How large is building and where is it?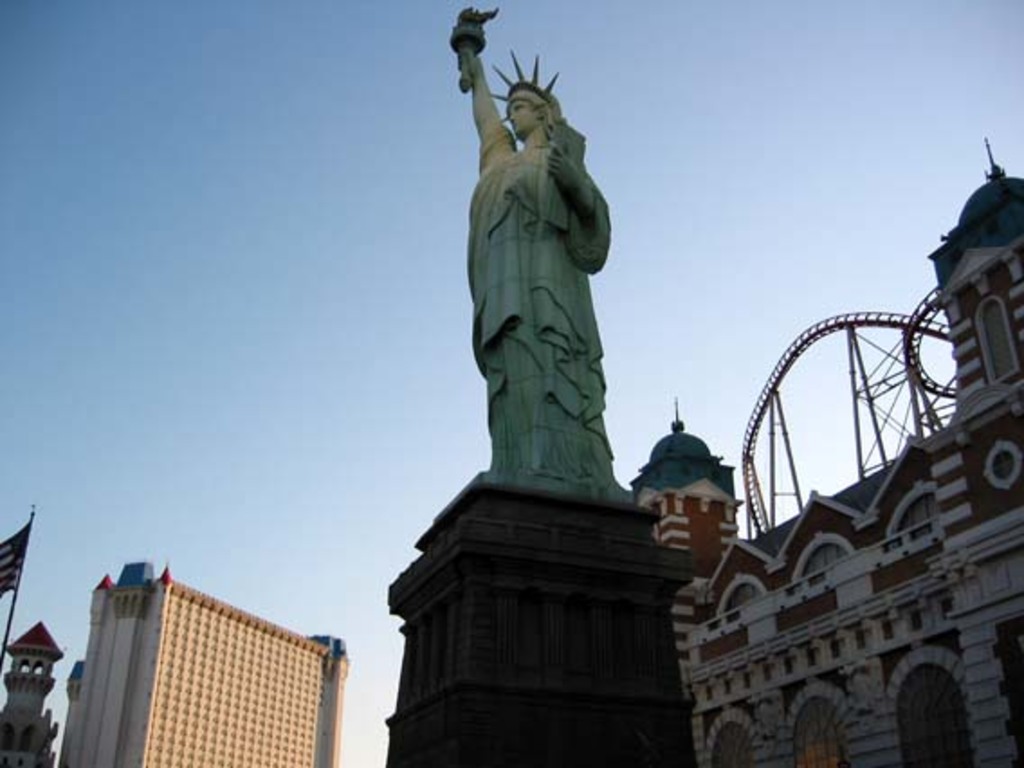
Bounding box: region(59, 562, 352, 766).
